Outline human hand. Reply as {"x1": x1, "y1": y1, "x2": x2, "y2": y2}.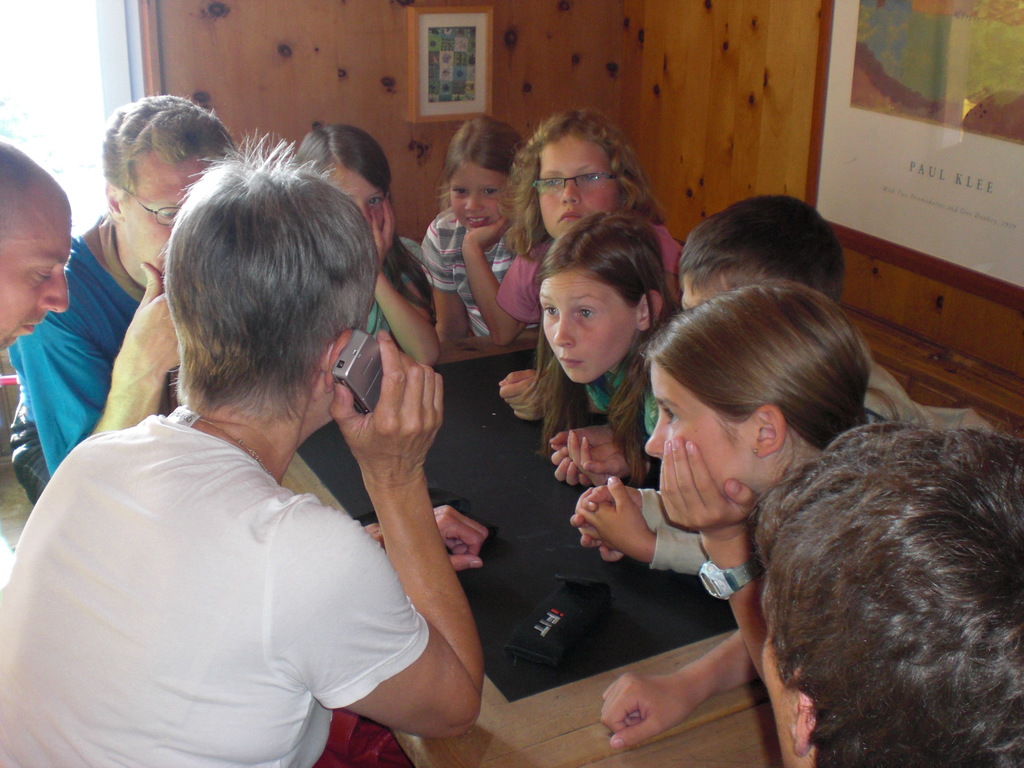
{"x1": 371, "y1": 191, "x2": 399, "y2": 271}.
